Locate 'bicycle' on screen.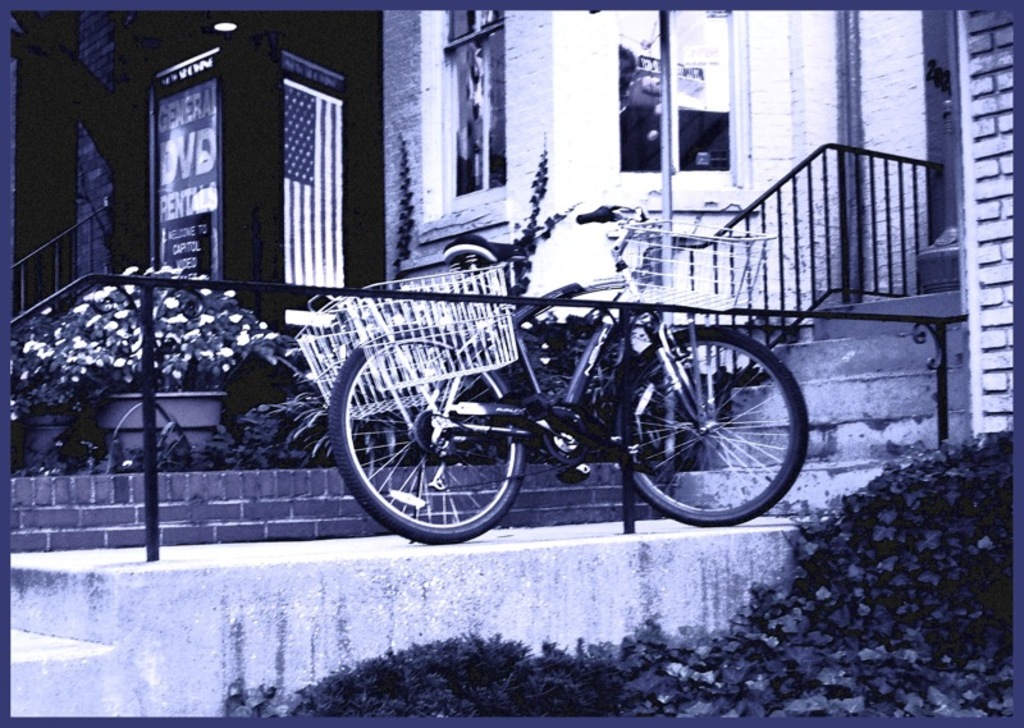
On screen at rect(337, 266, 792, 542).
